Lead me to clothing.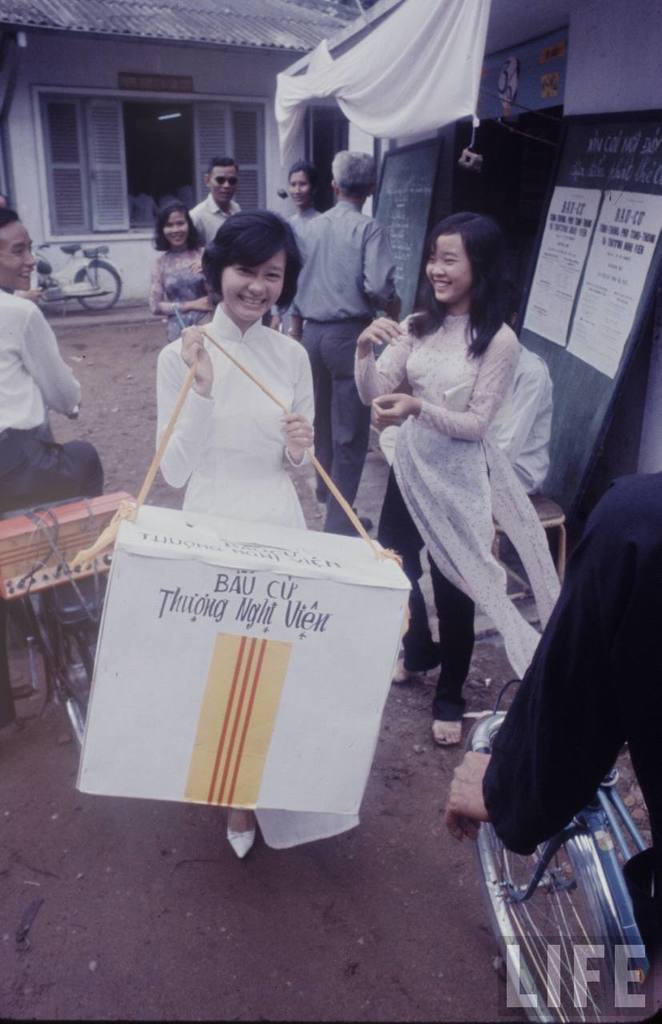
Lead to 188,188,238,255.
